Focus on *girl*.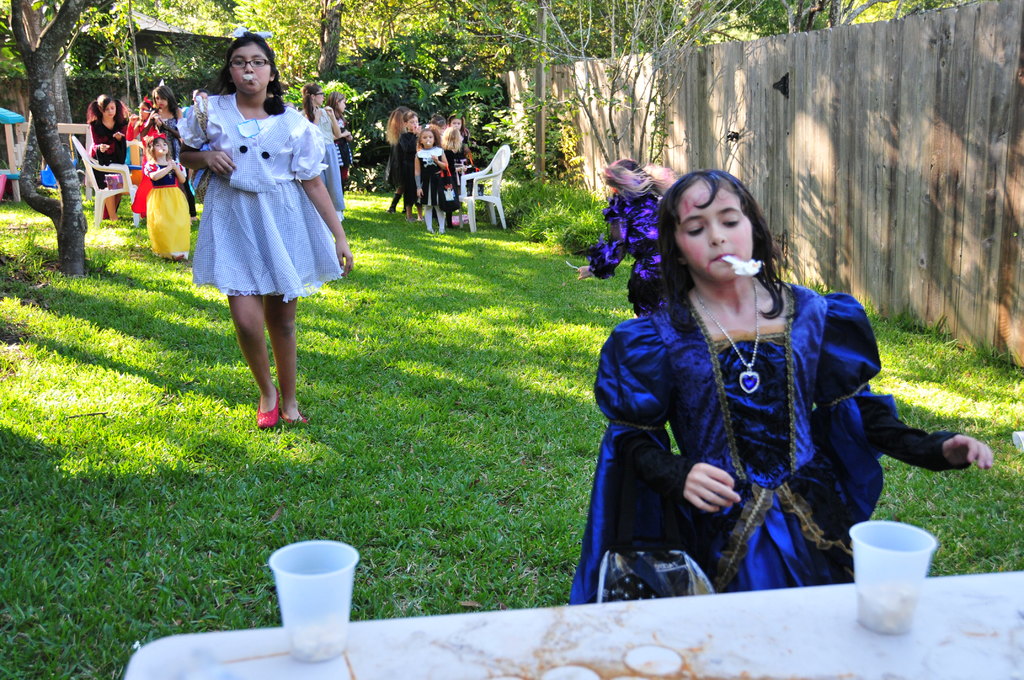
Focused at {"left": 576, "top": 160, "right": 678, "bottom": 319}.
